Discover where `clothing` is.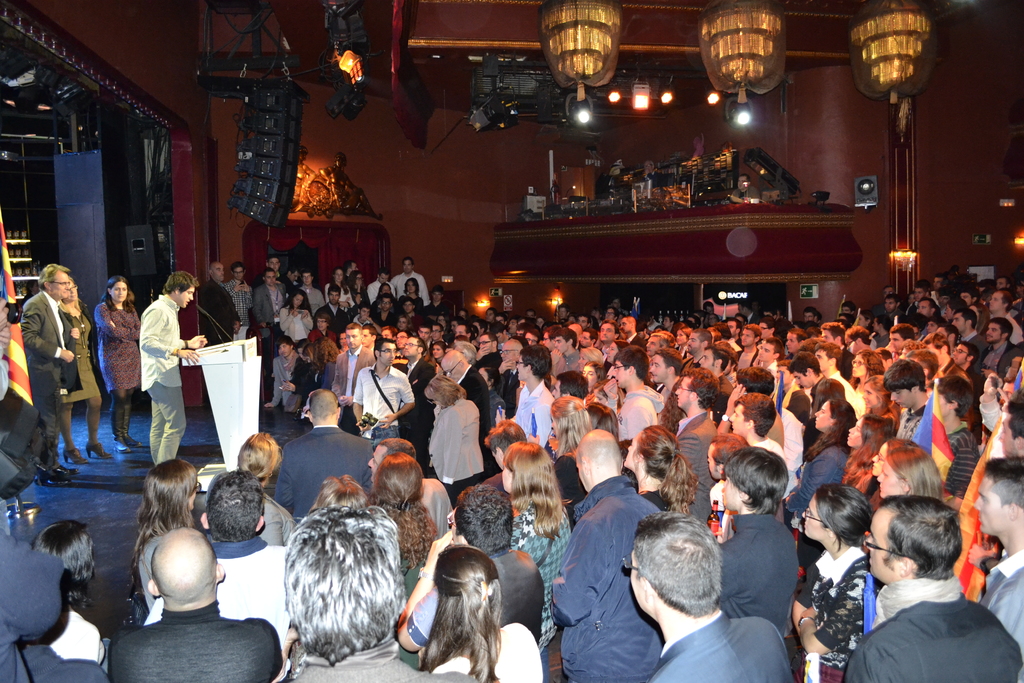
Discovered at select_region(456, 362, 488, 443).
